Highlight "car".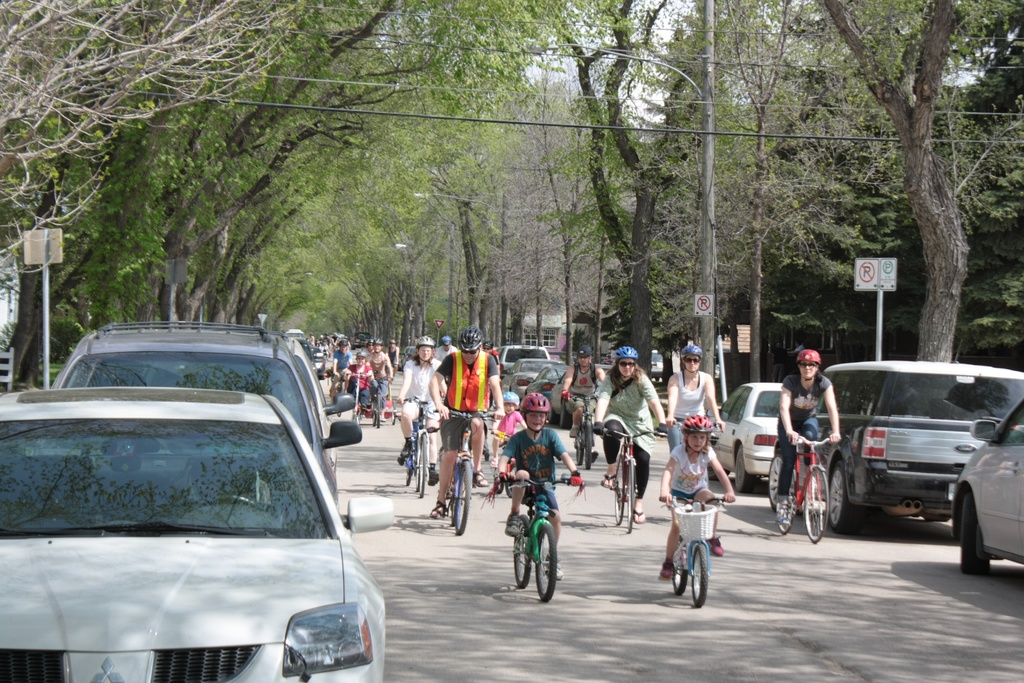
Highlighted region: rect(52, 322, 360, 502).
